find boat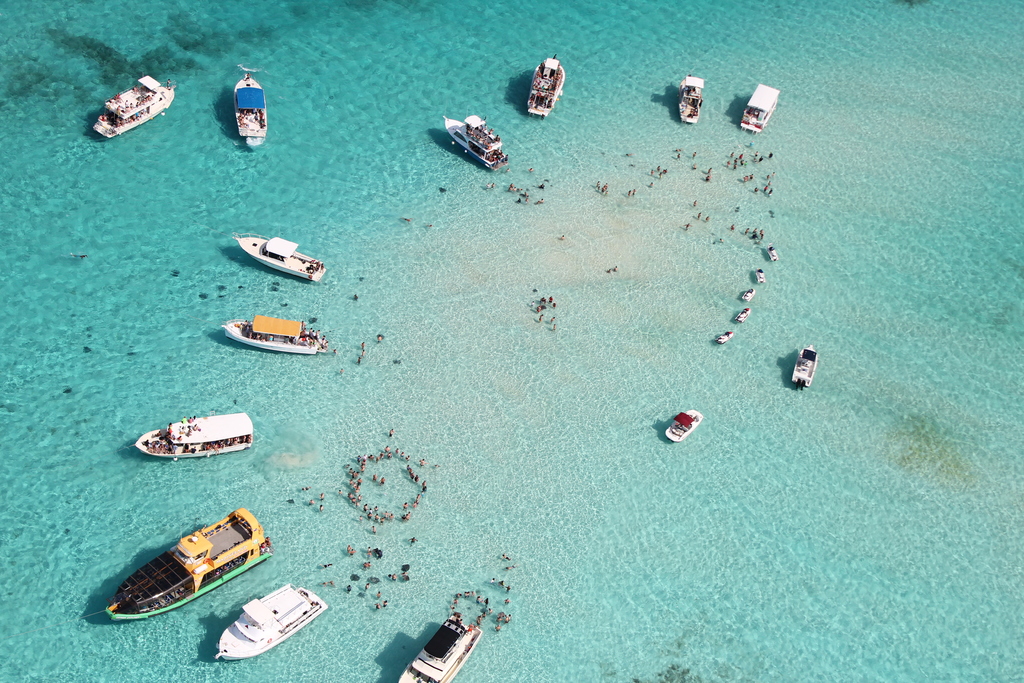
[left=739, top=287, right=755, bottom=303]
